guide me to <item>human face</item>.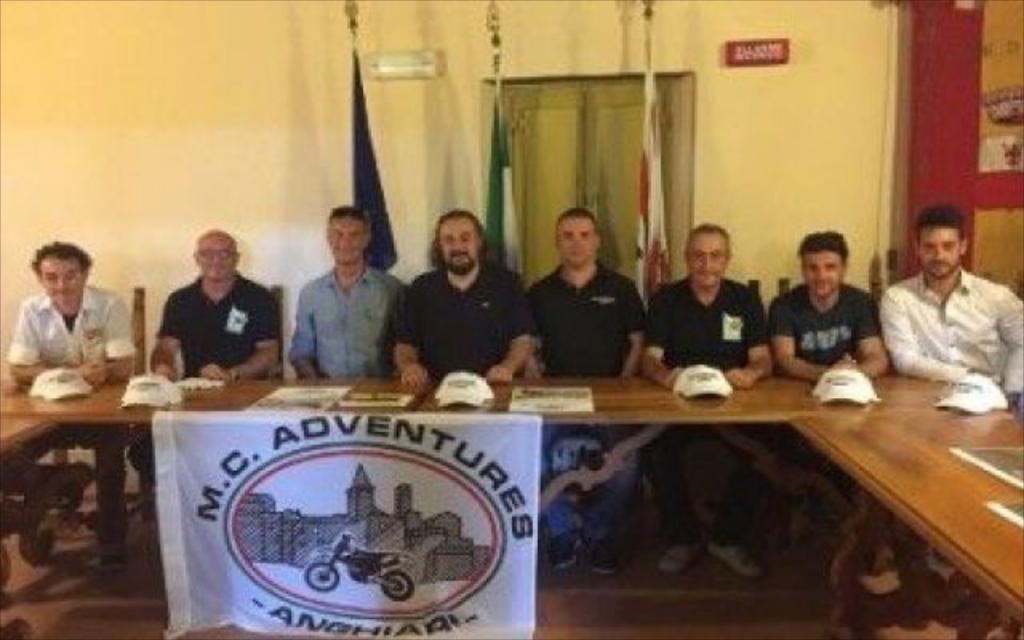
Guidance: (left=38, top=254, right=83, bottom=307).
